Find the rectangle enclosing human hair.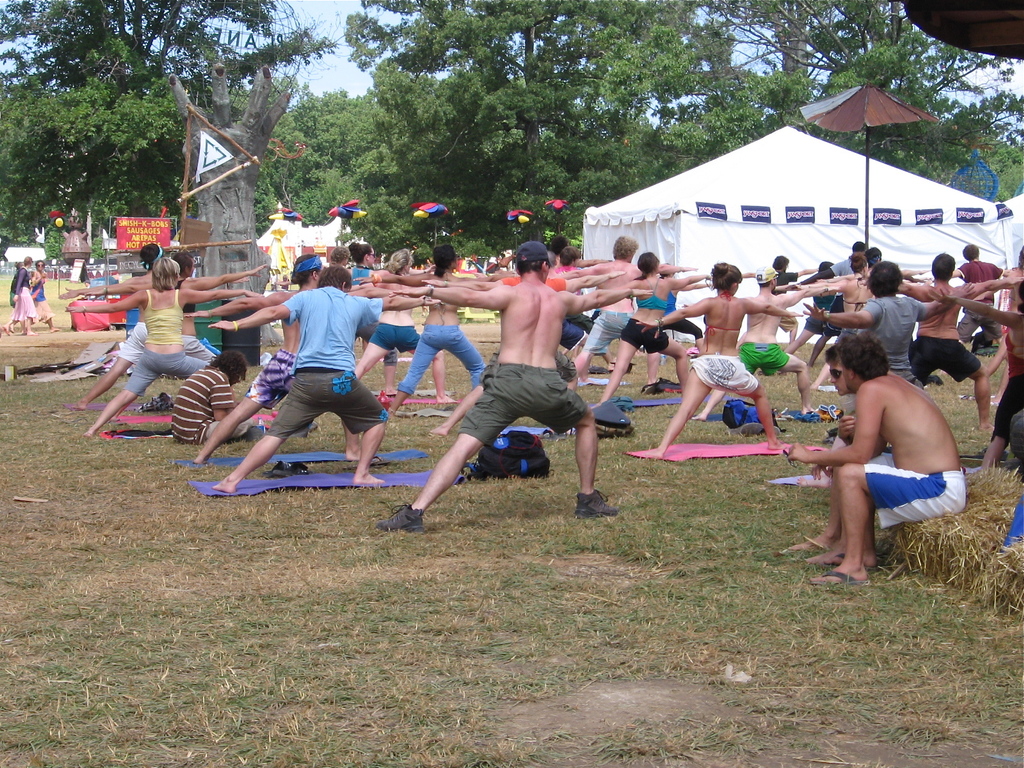
(x1=152, y1=257, x2=181, y2=293).
